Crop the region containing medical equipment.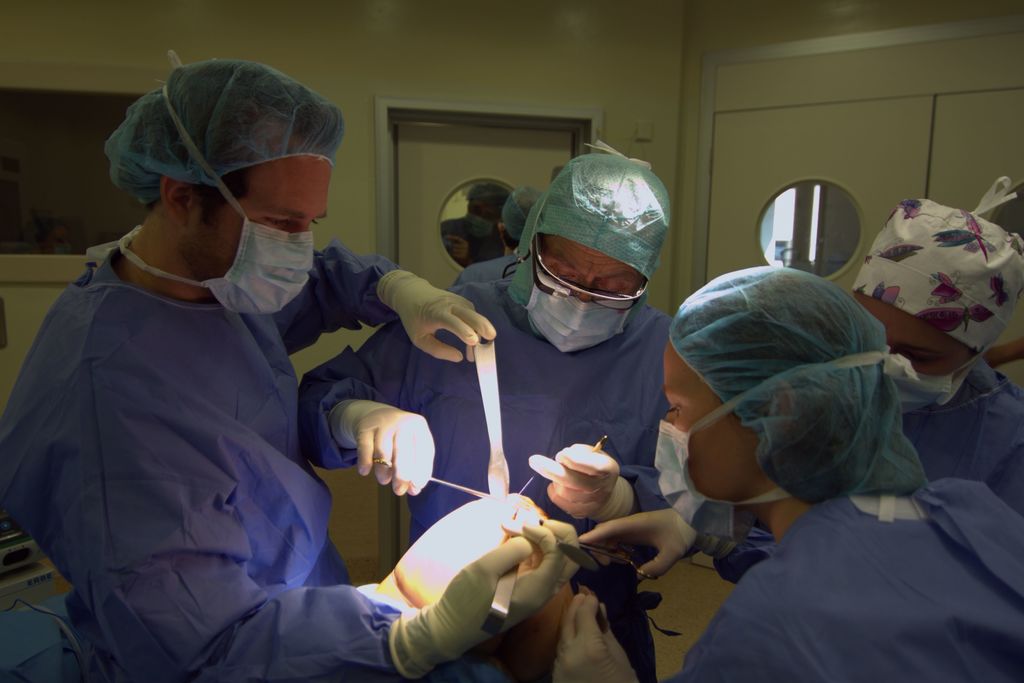
Crop region: 509,473,540,495.
